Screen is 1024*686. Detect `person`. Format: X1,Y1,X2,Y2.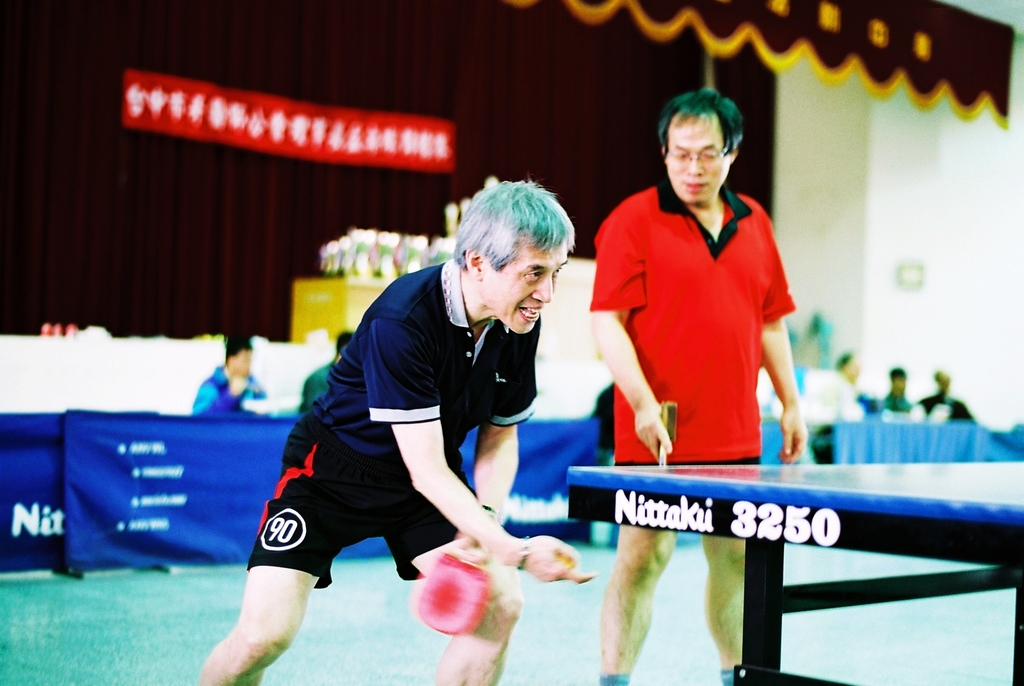
194,331,259,421.
